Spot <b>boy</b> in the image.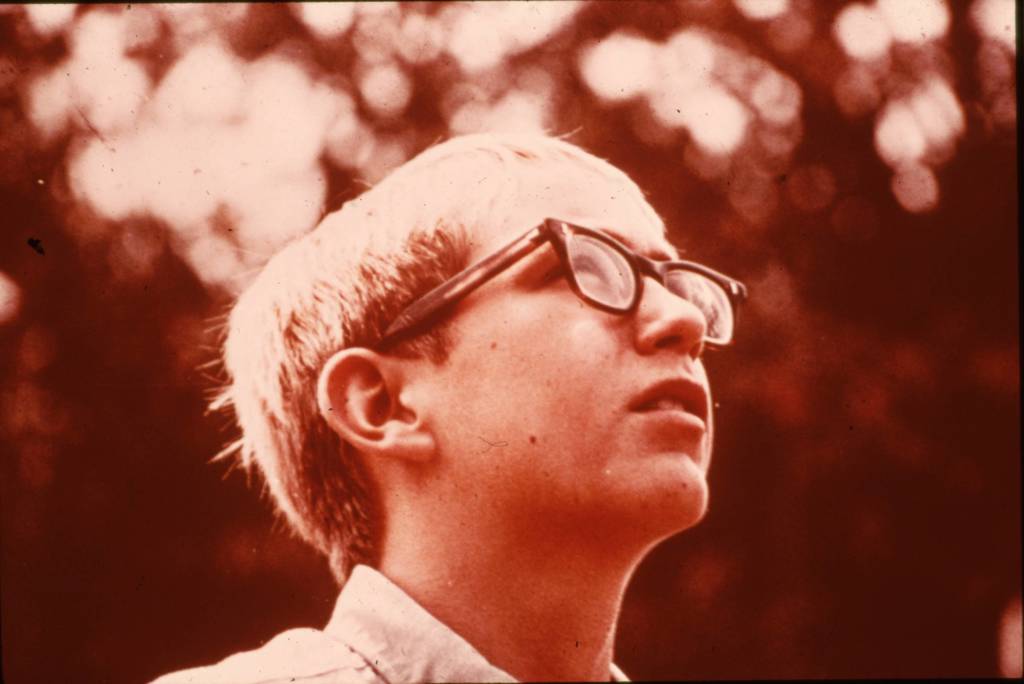
<b>boy</b> found at rect(140, 131, 719, 683).
